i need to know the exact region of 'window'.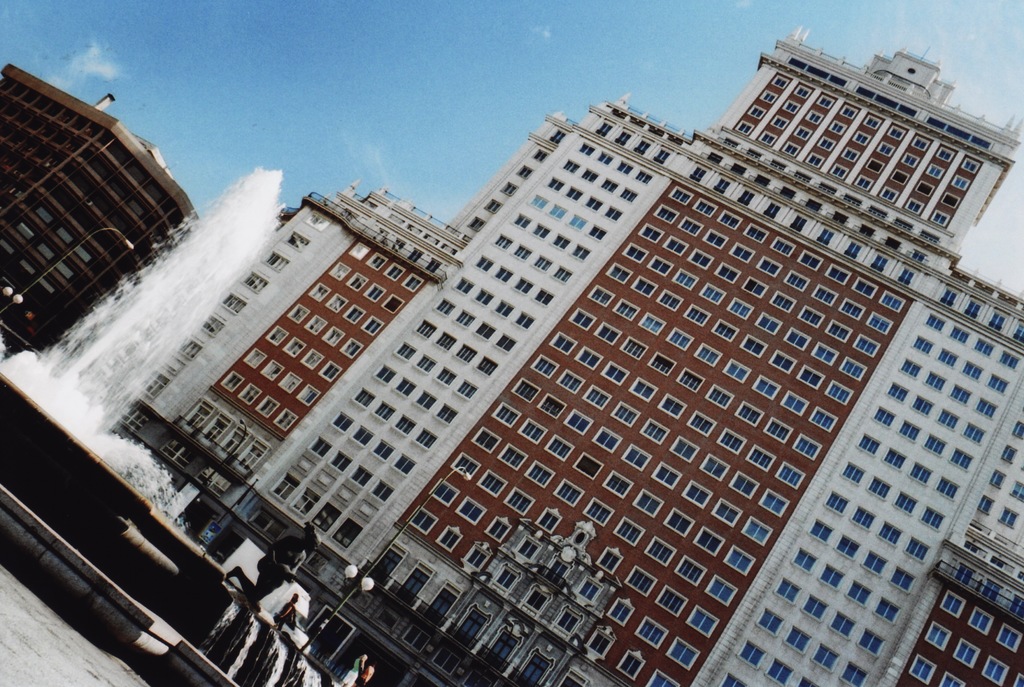
Region: <bbox>682, 478, 712, 506</bbox>.
